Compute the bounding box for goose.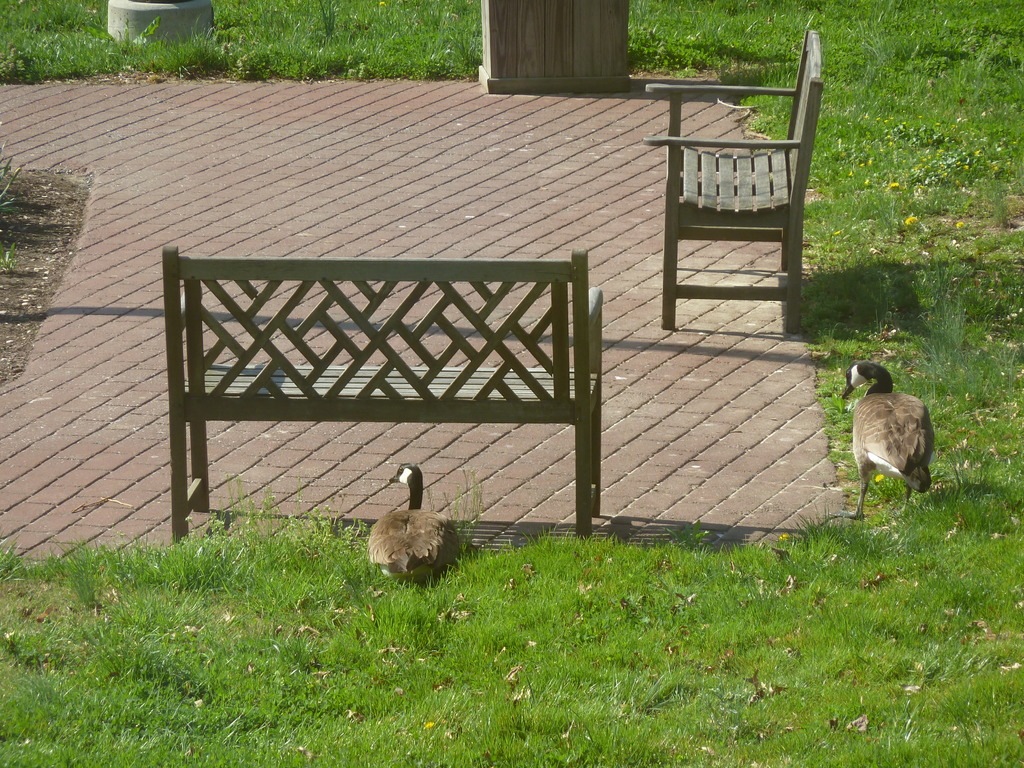
pyautogui.locateOnScreen(353, 463, 473, 592).
